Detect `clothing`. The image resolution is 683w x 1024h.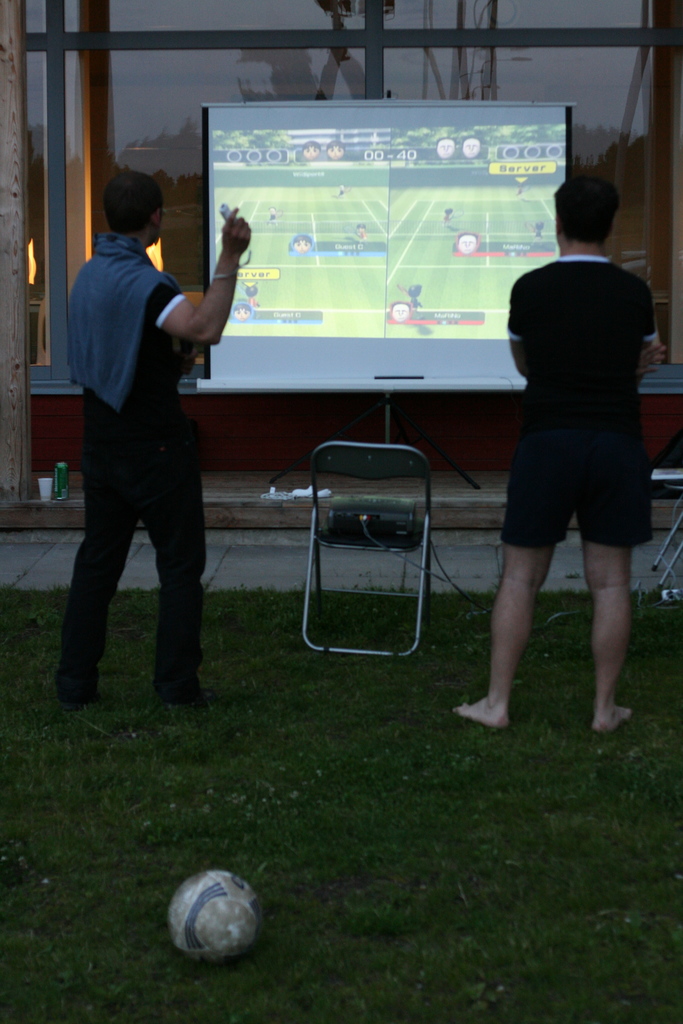
<region>502, 243, 661, 545</region>.
